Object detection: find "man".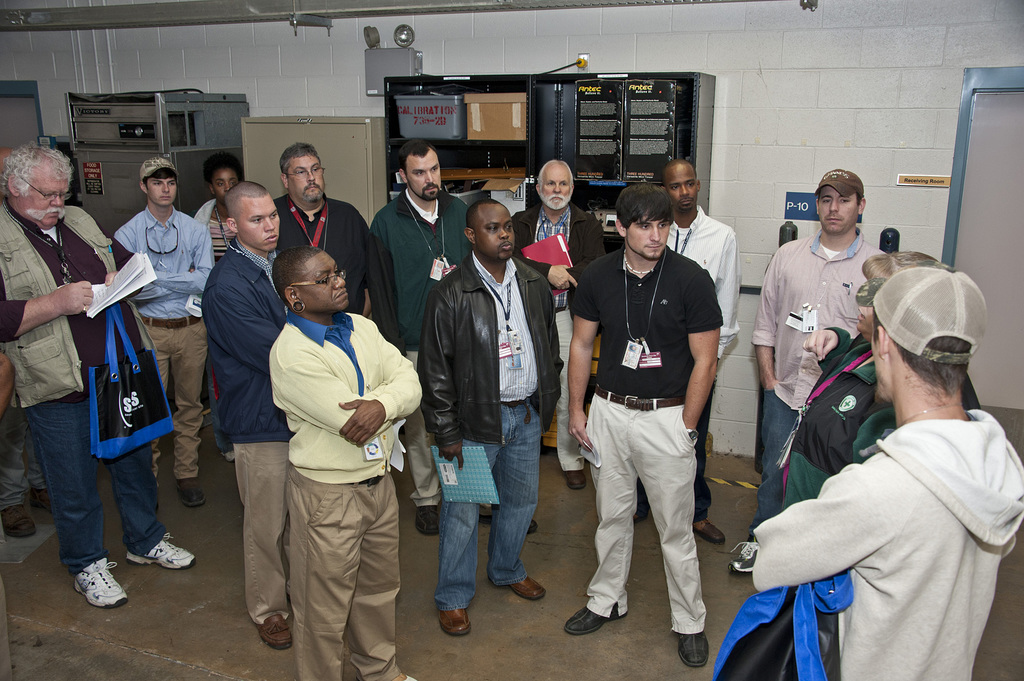
l=726, t=170, r=880, b=579.
